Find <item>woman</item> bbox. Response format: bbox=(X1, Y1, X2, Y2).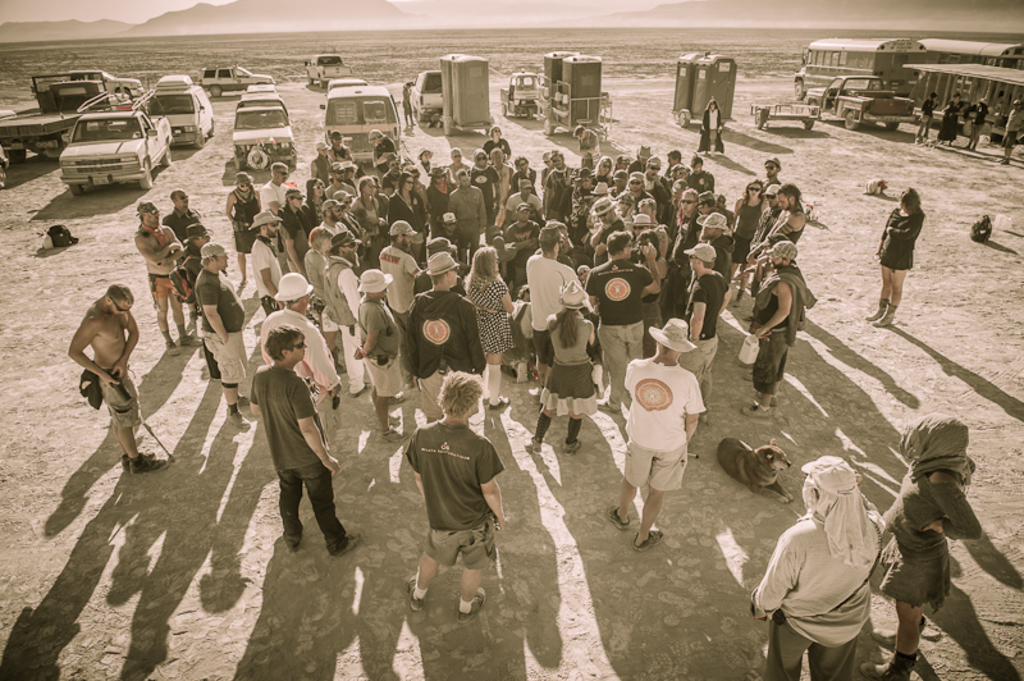
bbox=(699, 101, 728, 156).
